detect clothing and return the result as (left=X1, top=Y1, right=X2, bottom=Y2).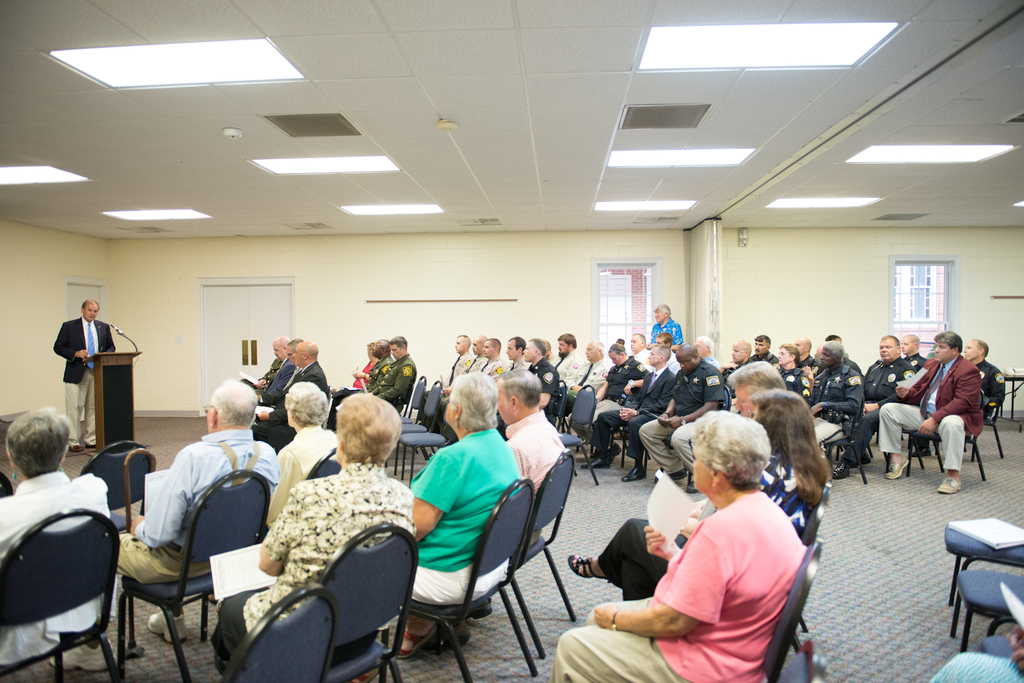
(left=255, top=431, right=342, bottom=534).
